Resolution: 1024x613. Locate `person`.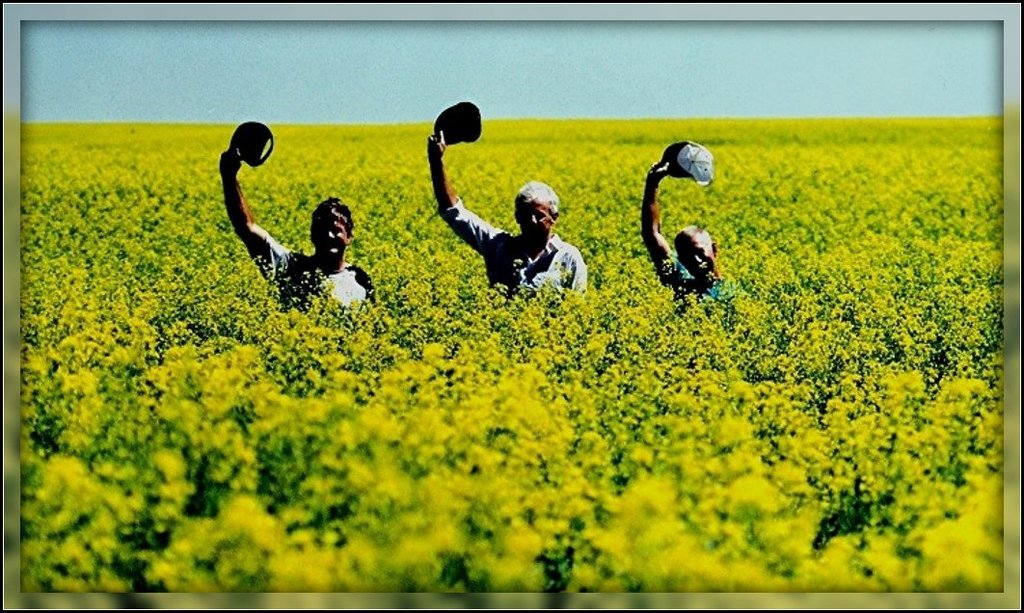
bbox=[641, 154, 741, 305].
